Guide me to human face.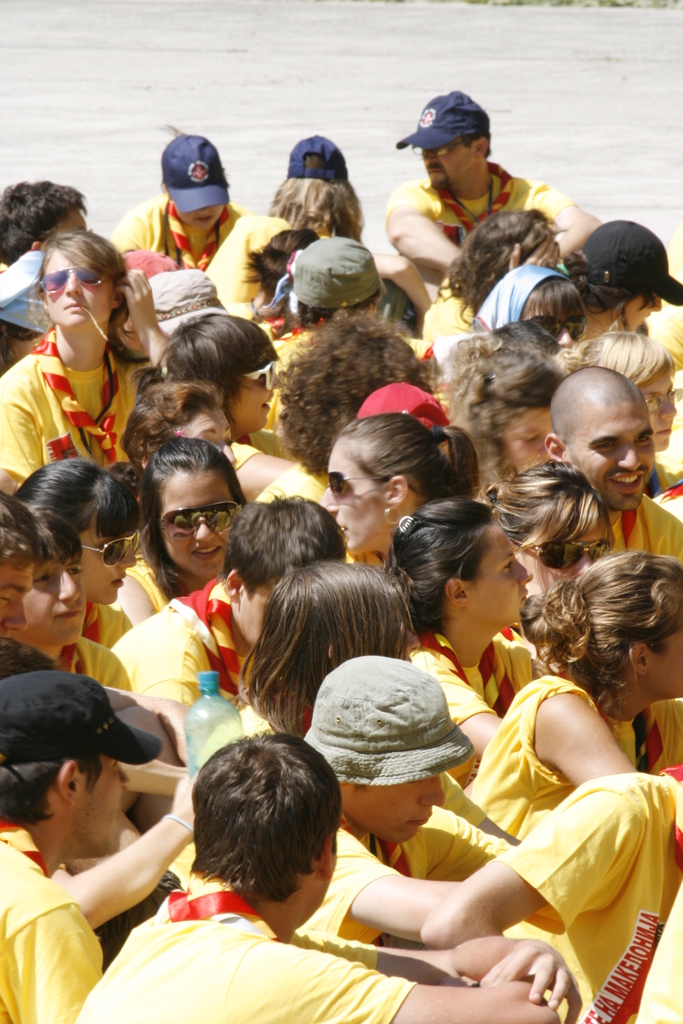
Guidance: x1=648, y1=621, x2=682, y2=700.
